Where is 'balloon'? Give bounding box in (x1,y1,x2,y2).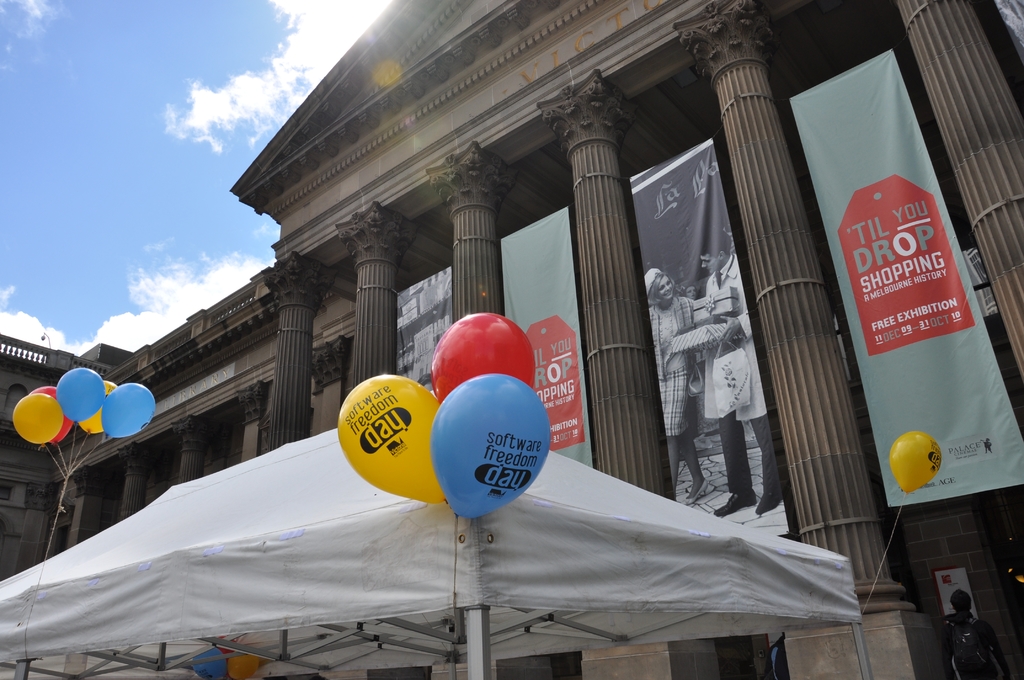
(332,375,442,499).
